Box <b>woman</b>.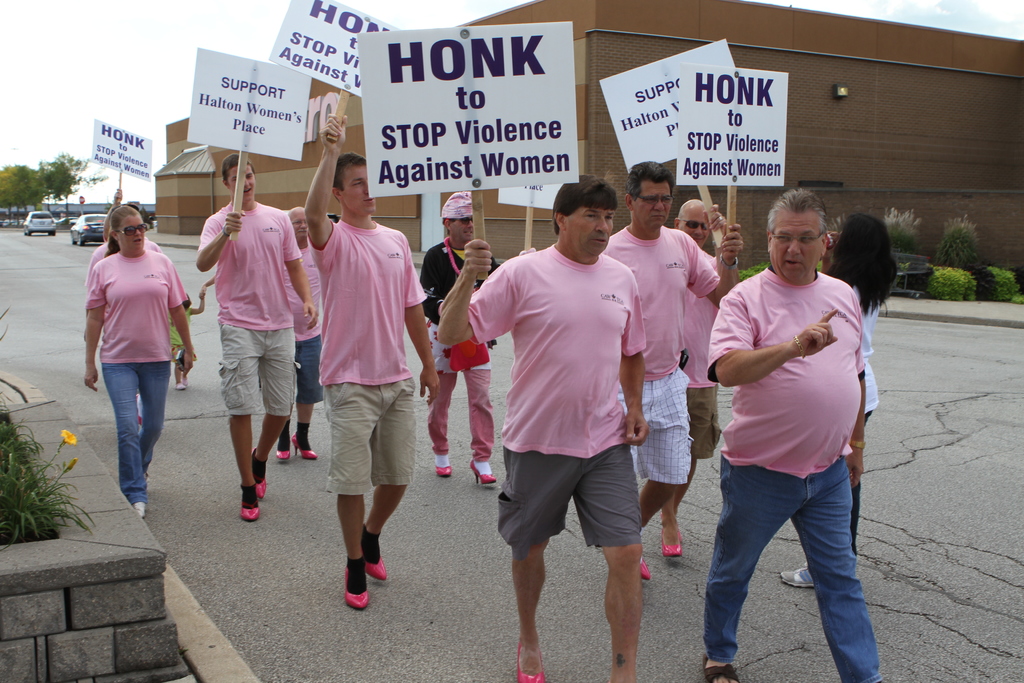
x1=70, y1=210, x2=184, y2=525.
